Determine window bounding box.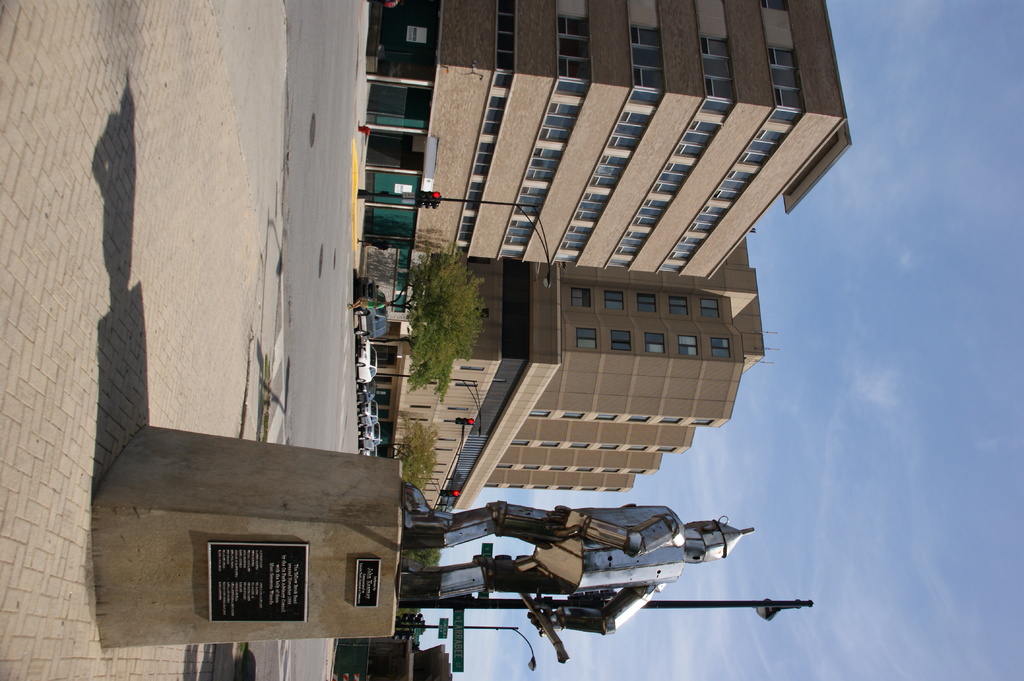
Determined: locate(541, 440, 560, 448).
